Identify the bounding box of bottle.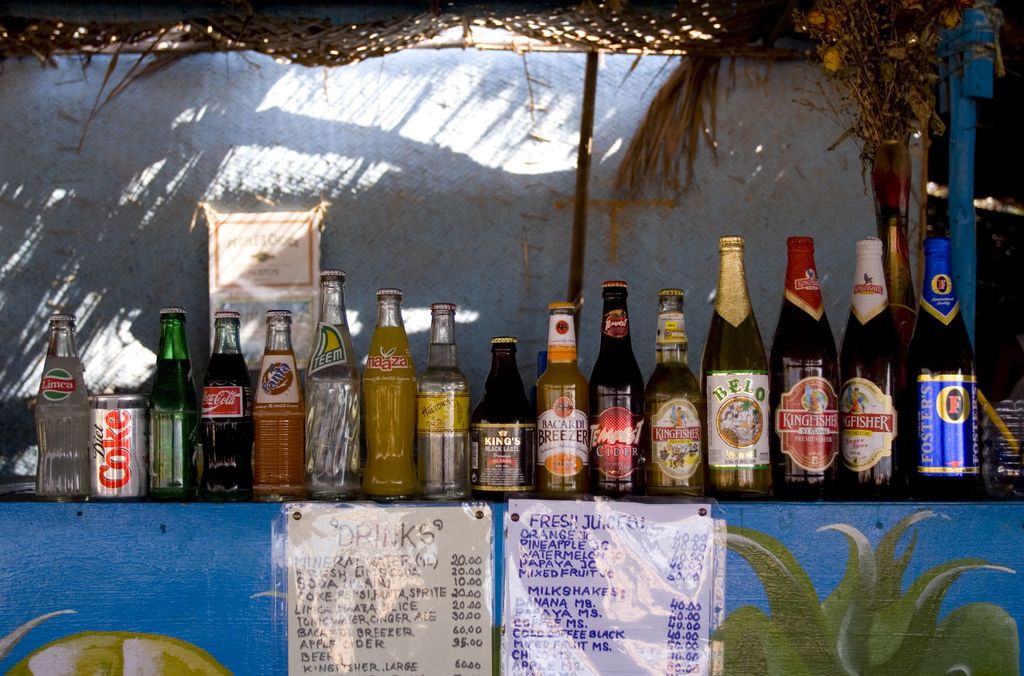
left=835, top=229, right=908, bottom=500.
